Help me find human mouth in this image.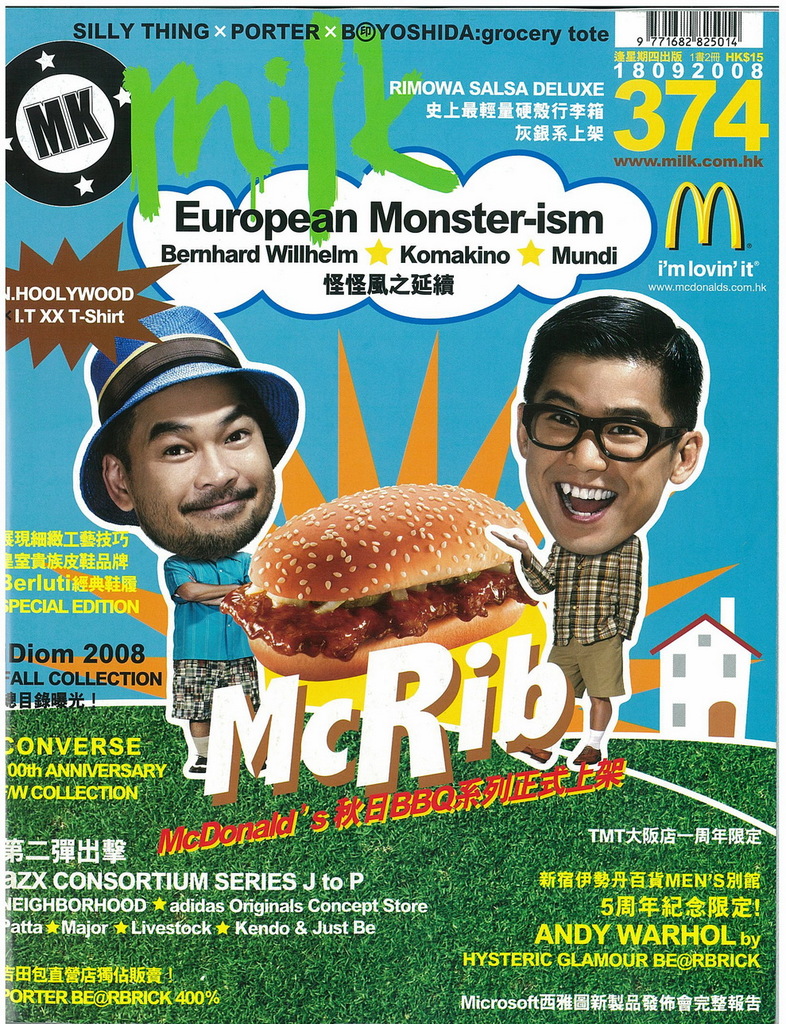
Found it: select_region(552, 482, 617, 520).
